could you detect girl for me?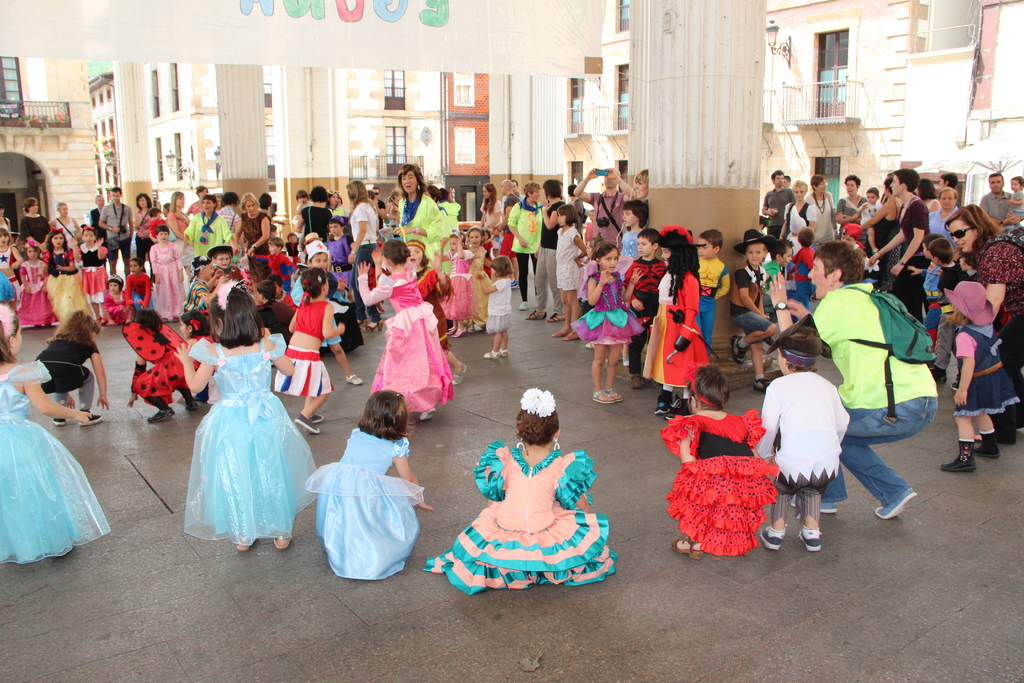
Detection result: x1=123, y1=252, x2=152, y2=315.
